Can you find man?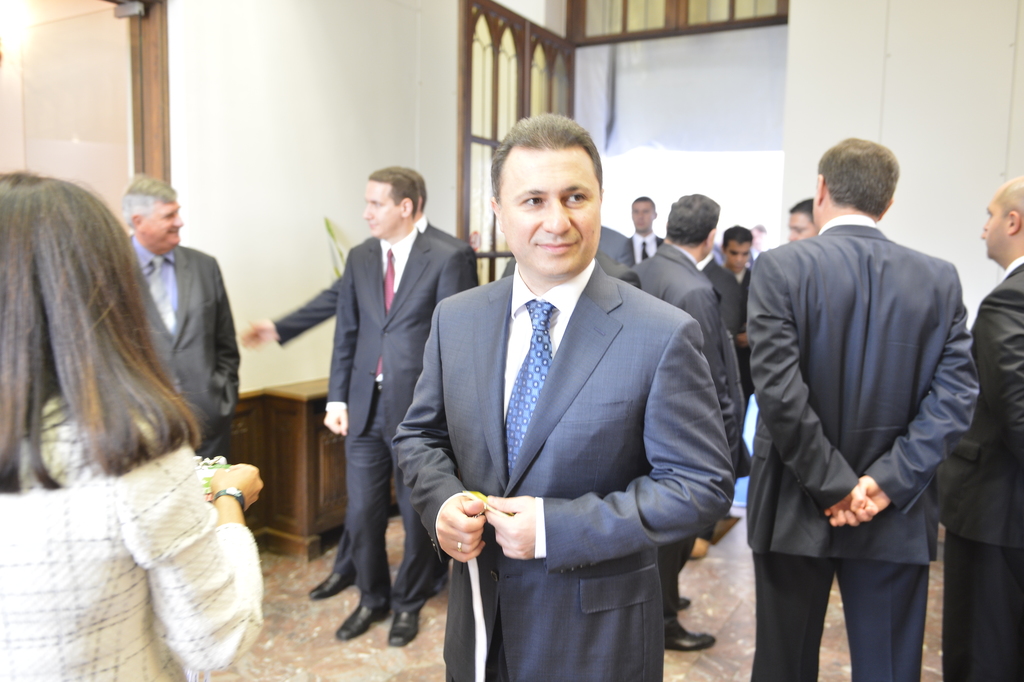
Yes, bounding box: locate(318, 168, 467, 649).
